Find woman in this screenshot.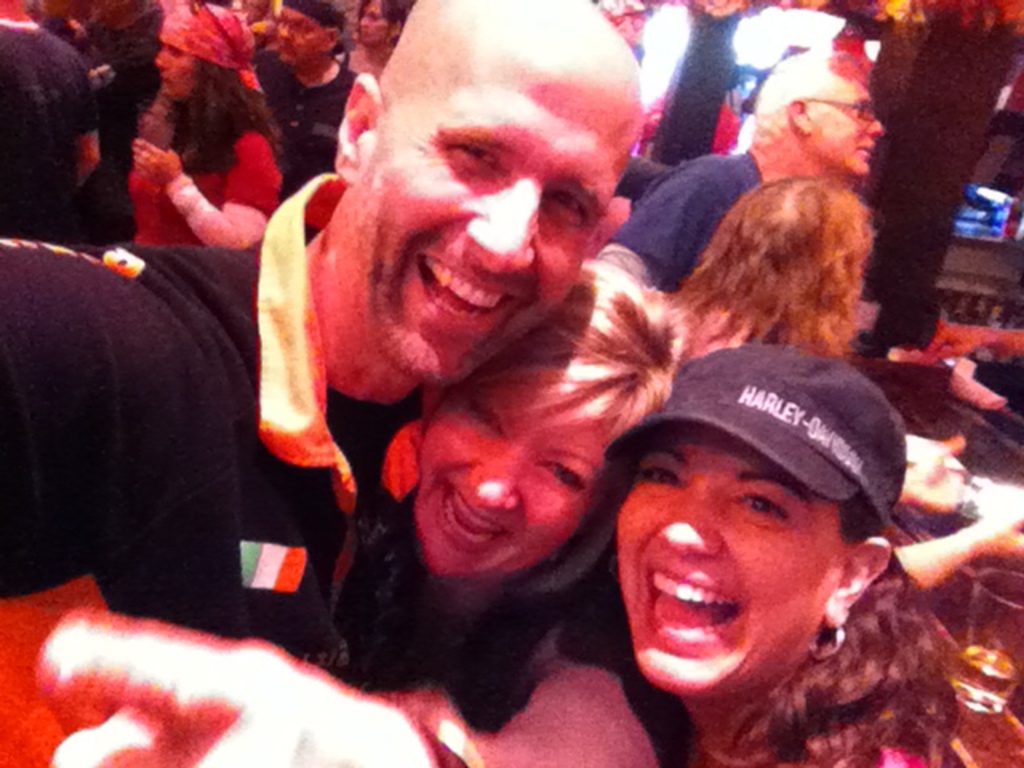
The bounding box for woman is box=[557, 346, 976, 750].
